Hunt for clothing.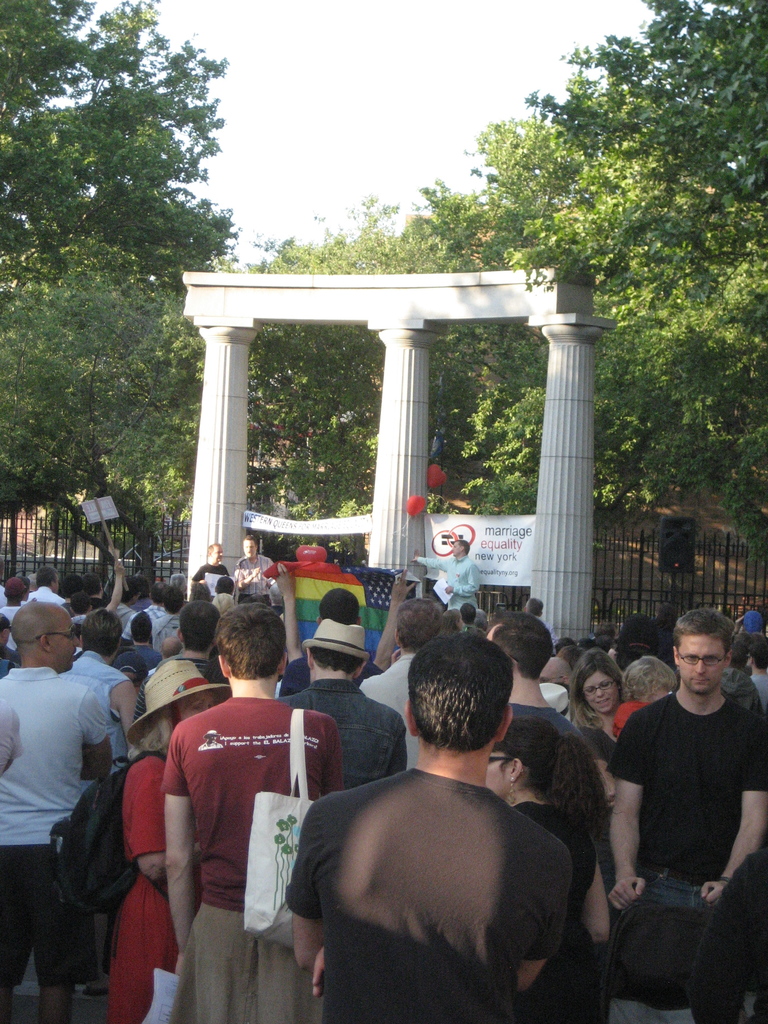
Hunted down at <bbox>356, 653, 420, 771</bbox>.
